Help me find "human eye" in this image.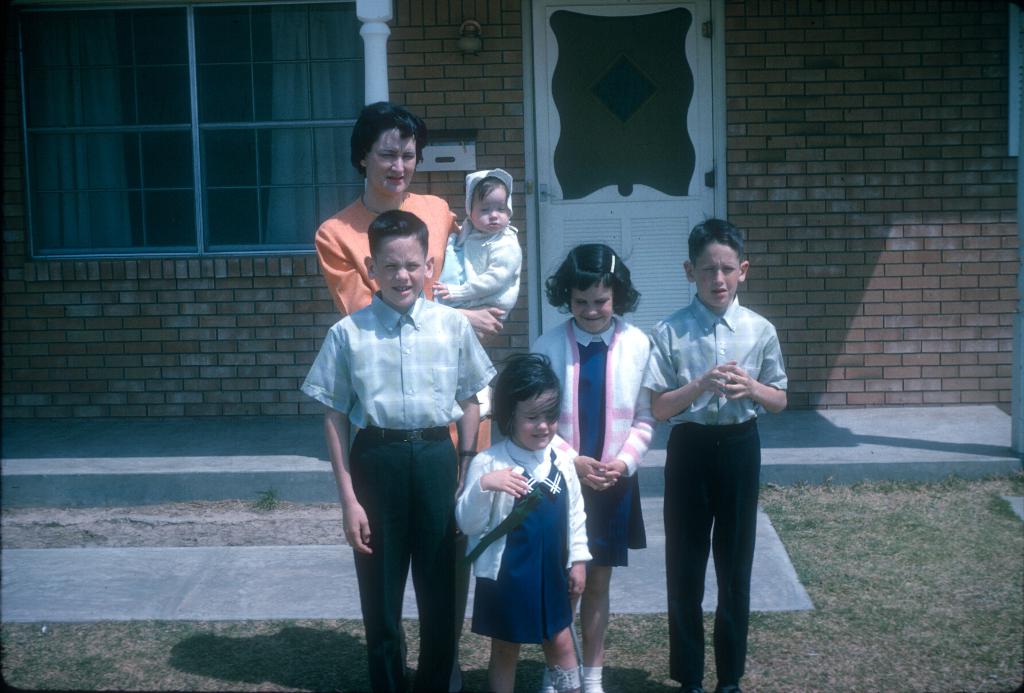
Found it: <bbox>383, 263, 396, 270</bbox>.
